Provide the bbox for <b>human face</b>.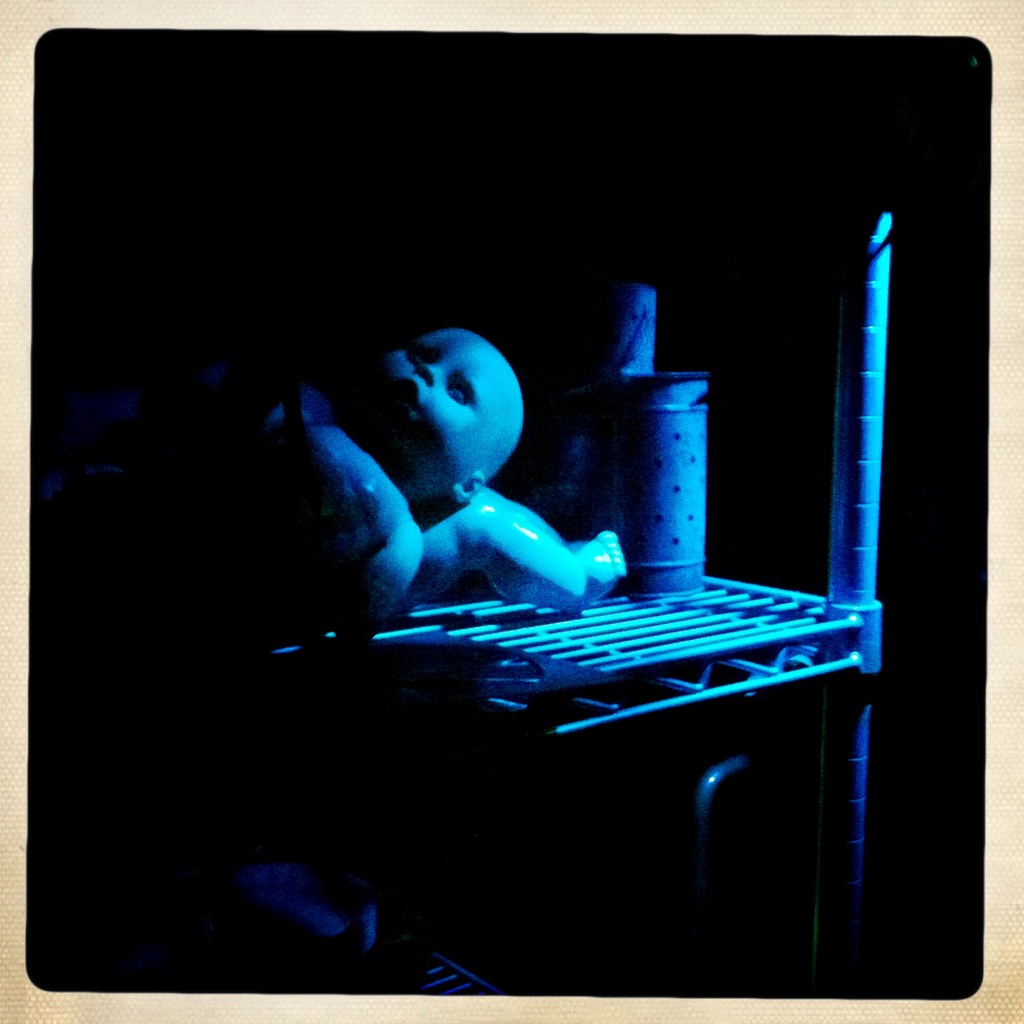
{"left": 375, "top": 328, "right": 480, "bottom": 497}.
